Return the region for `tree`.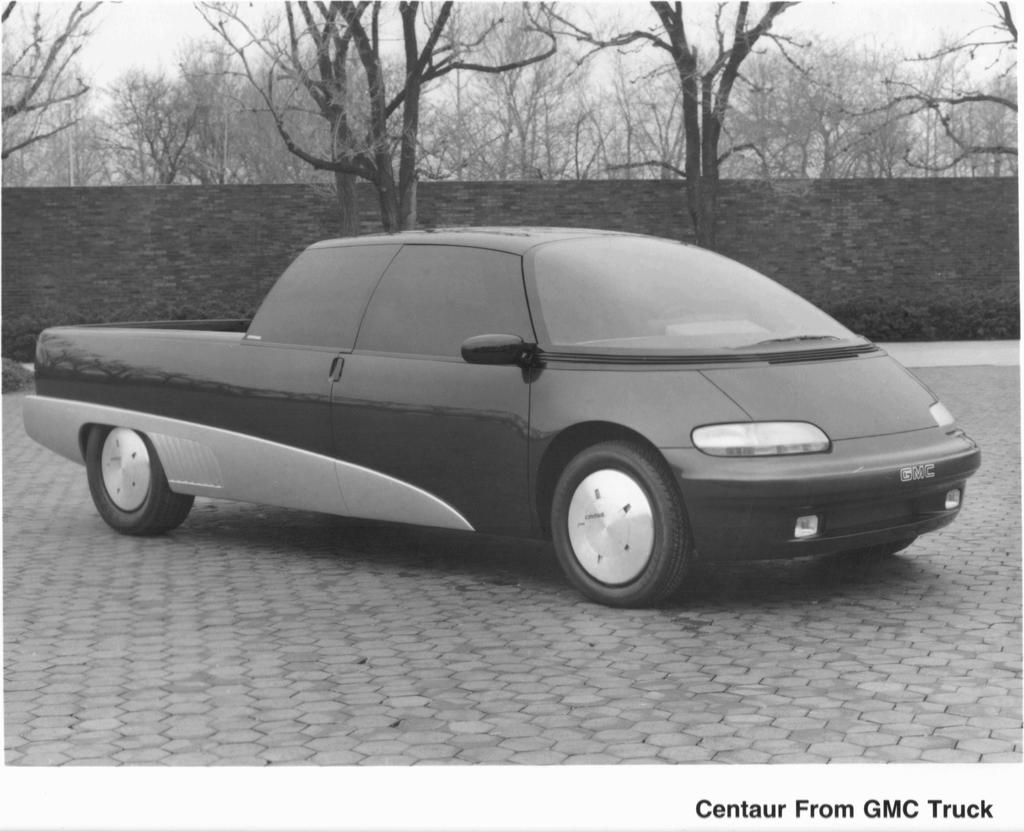
(432,0,672,188).
